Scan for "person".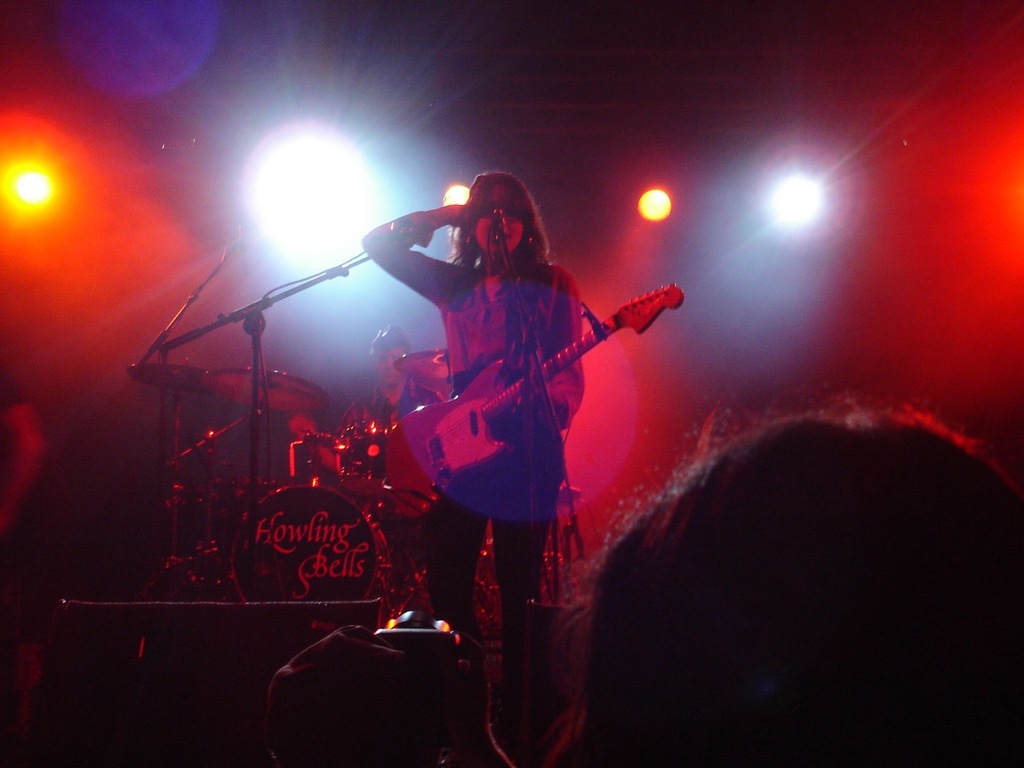
Scan result: bbox=[361, 170, 587, 644].
